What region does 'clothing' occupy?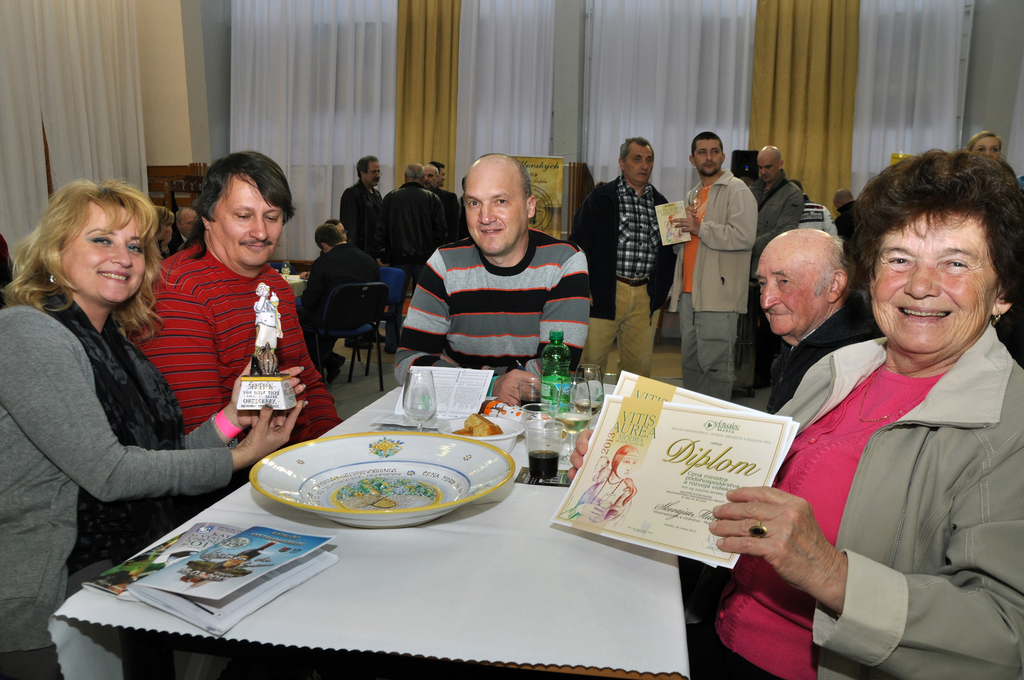
bbox=(679, 331, 1023, 679).
